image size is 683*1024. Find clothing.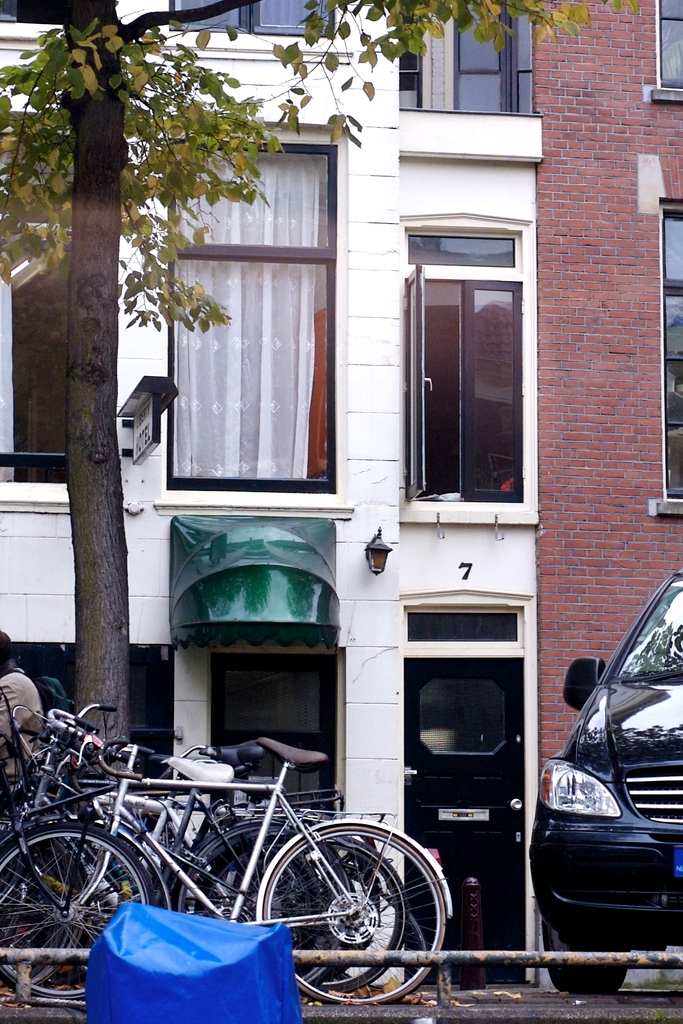
BBox(0, 667, 92, 895).
